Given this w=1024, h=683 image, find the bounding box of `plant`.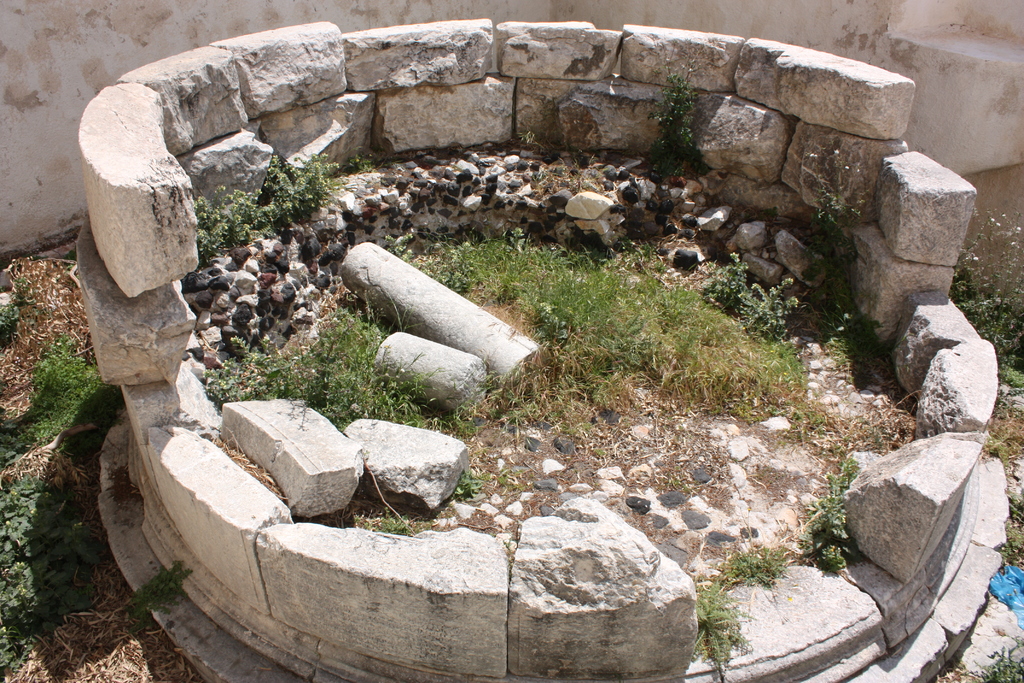
<region>805, 136, 870, 252</region>.
